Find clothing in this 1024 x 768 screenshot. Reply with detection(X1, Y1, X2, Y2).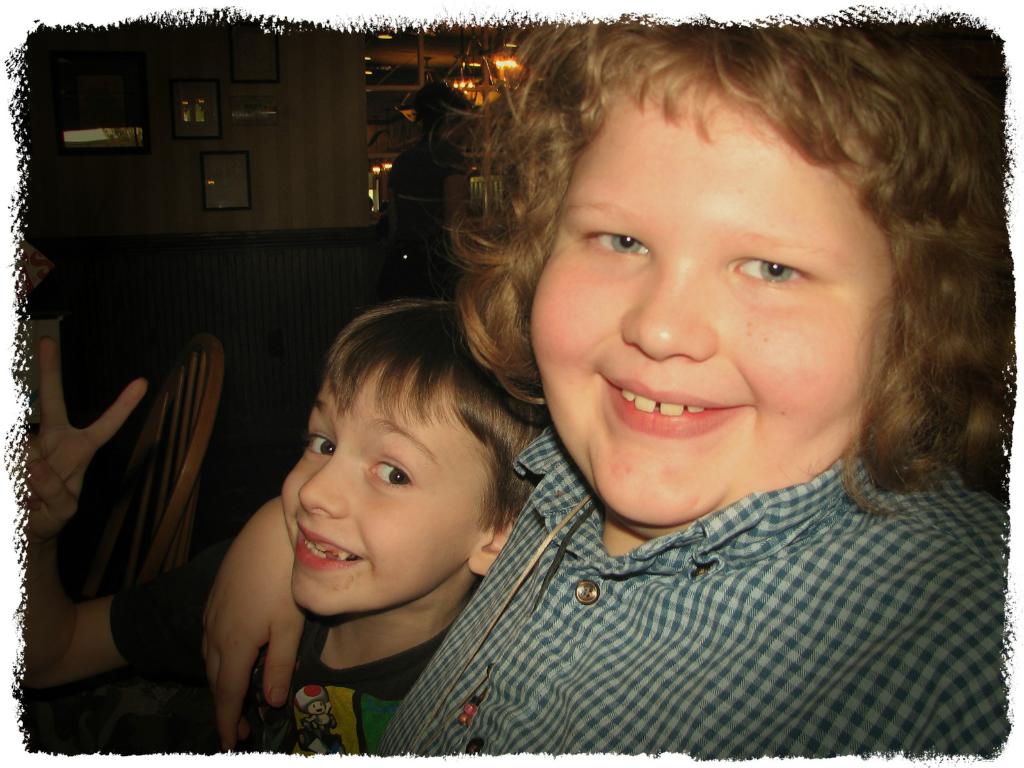
detection(107, 609, 472, 759).
